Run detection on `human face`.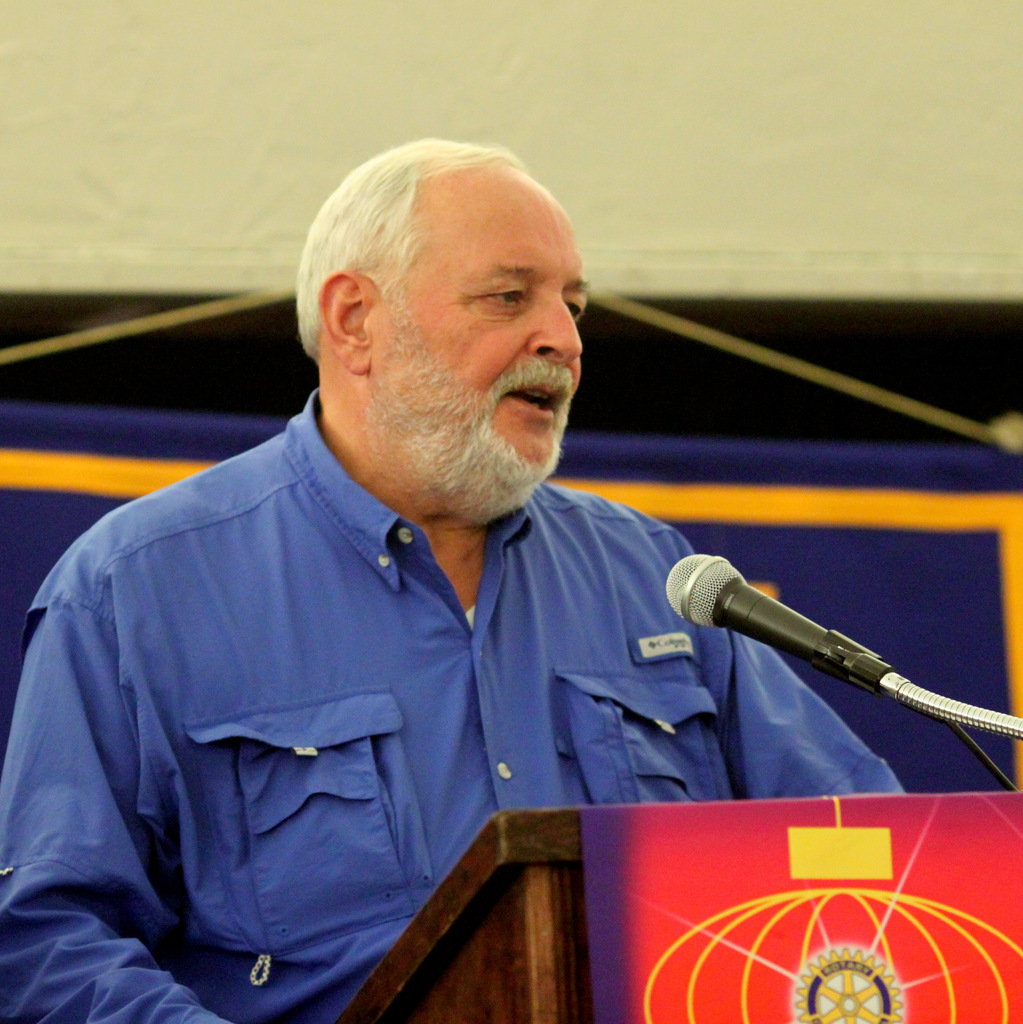
Result: crop(370, 183, 590, 472).
